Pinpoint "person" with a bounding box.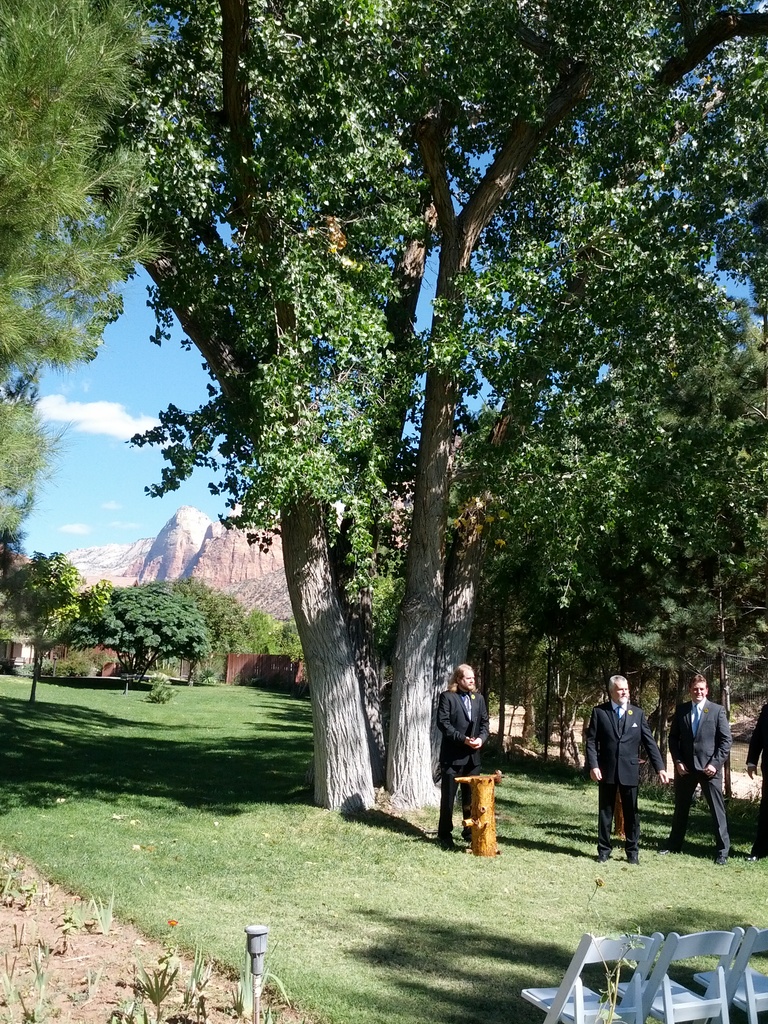
[left=439, top=652, right=511, bottom=847].
